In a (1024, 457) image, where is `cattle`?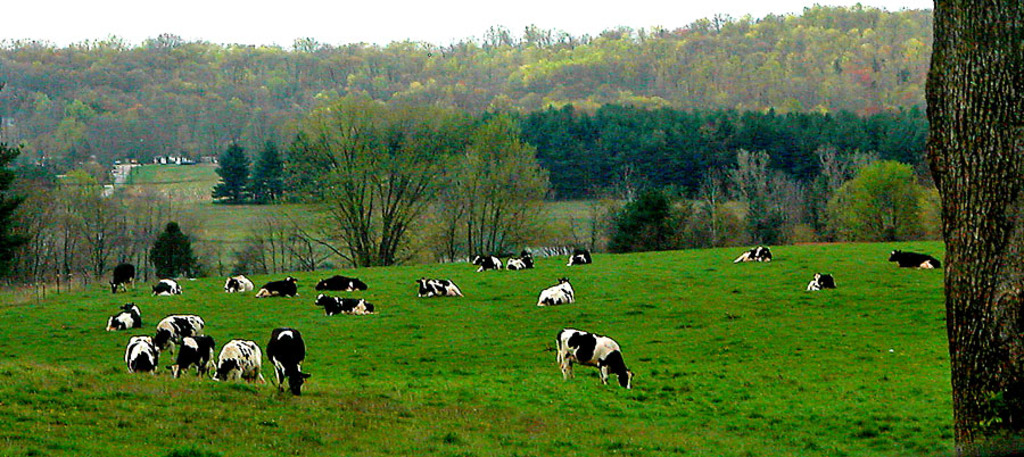
bbox(734, 246, 776, 268).
